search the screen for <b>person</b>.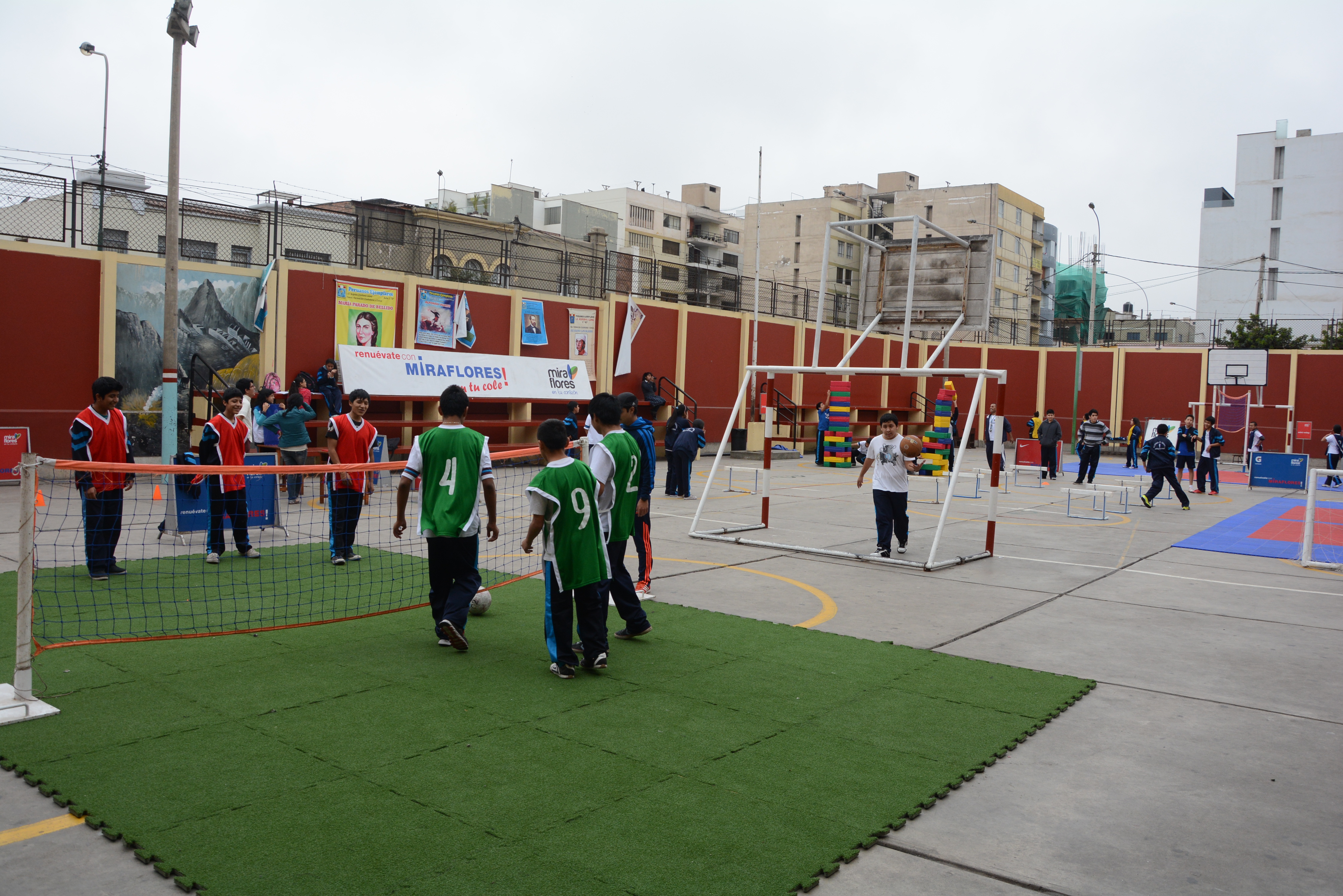
Found at 118,112,149,196.
